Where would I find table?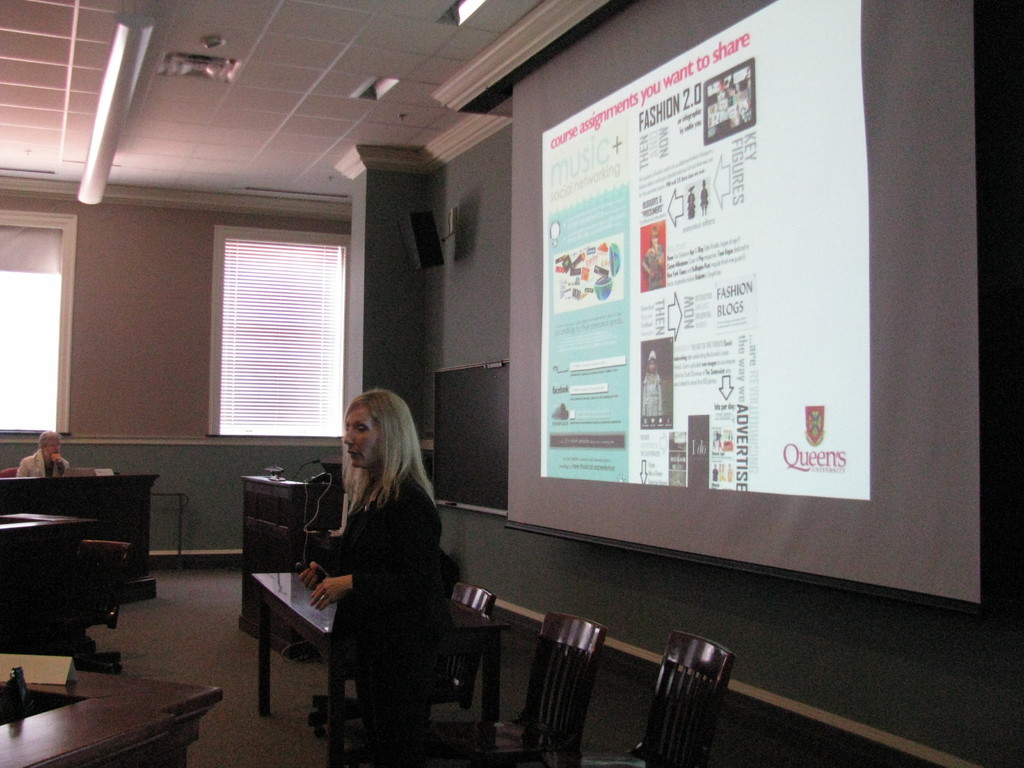
At BBox(245, 563, 506, 761).
